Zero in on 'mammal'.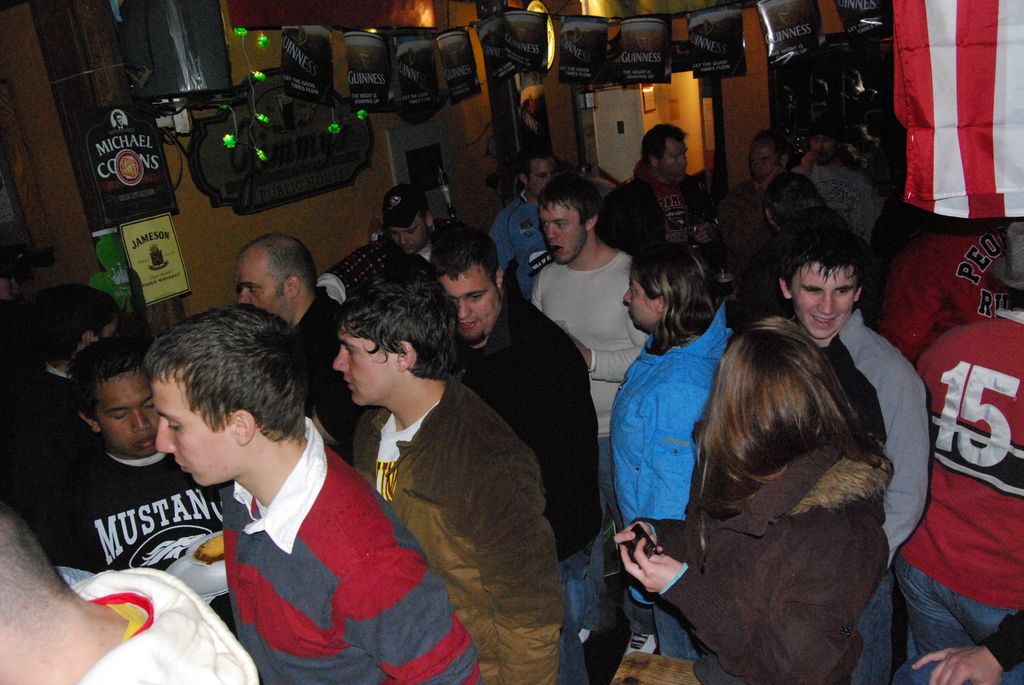
Zeroed in: <box>483,151,576,301</box>.
